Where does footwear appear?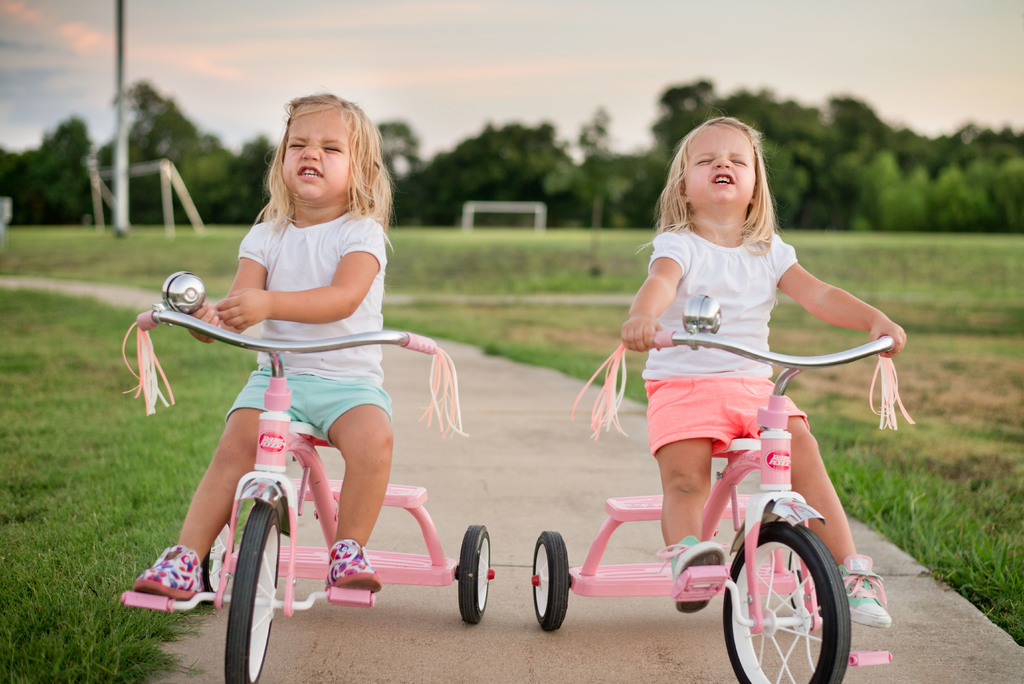
Appears at left=665, top=532, right=728, bottom=617.
